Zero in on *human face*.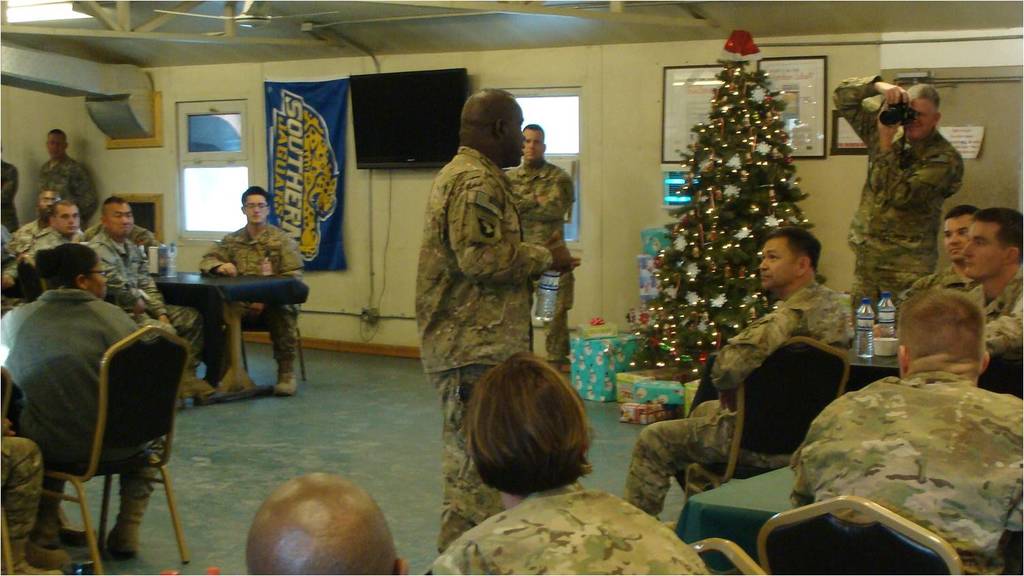
Zeroed in: [x1=944, y1=214, x2=973, y2=258].
